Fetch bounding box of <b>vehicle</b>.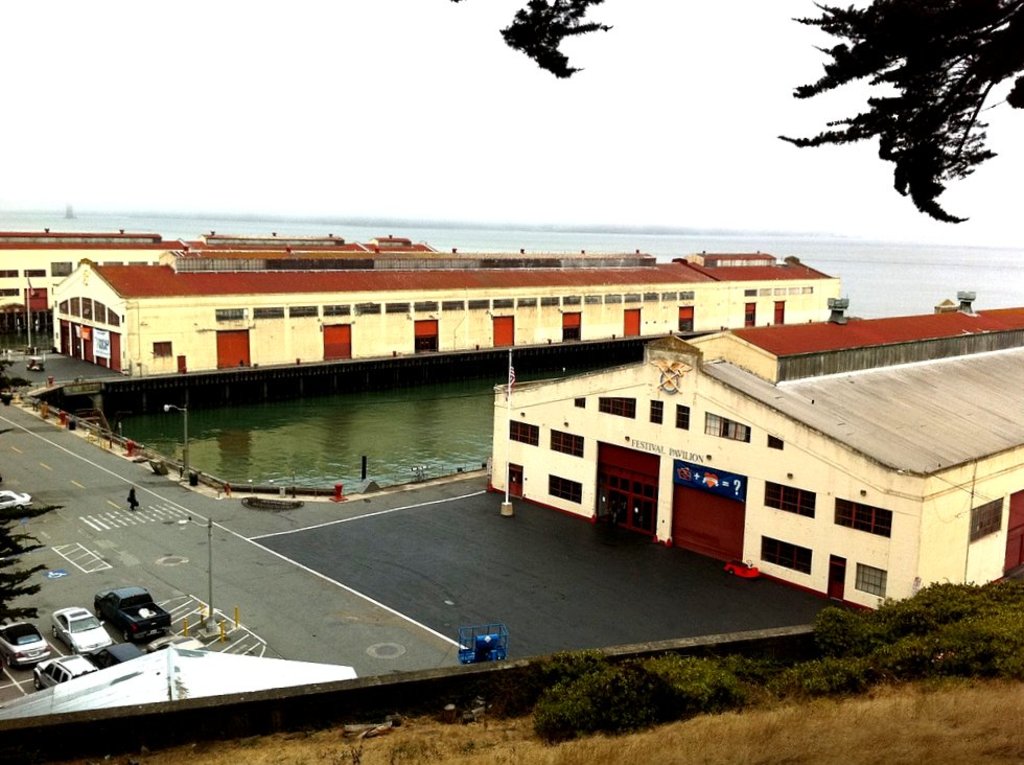
Bbox: rect(0, 349, 17, 365).
